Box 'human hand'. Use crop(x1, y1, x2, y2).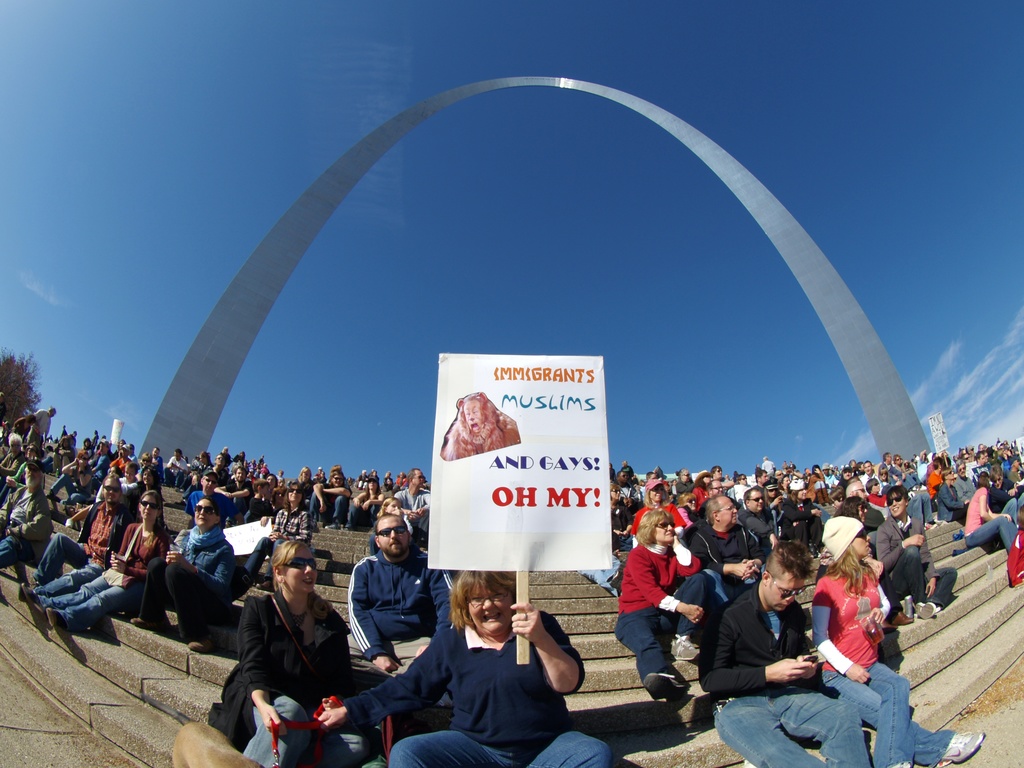
crop(627, 496, 634, 508).
